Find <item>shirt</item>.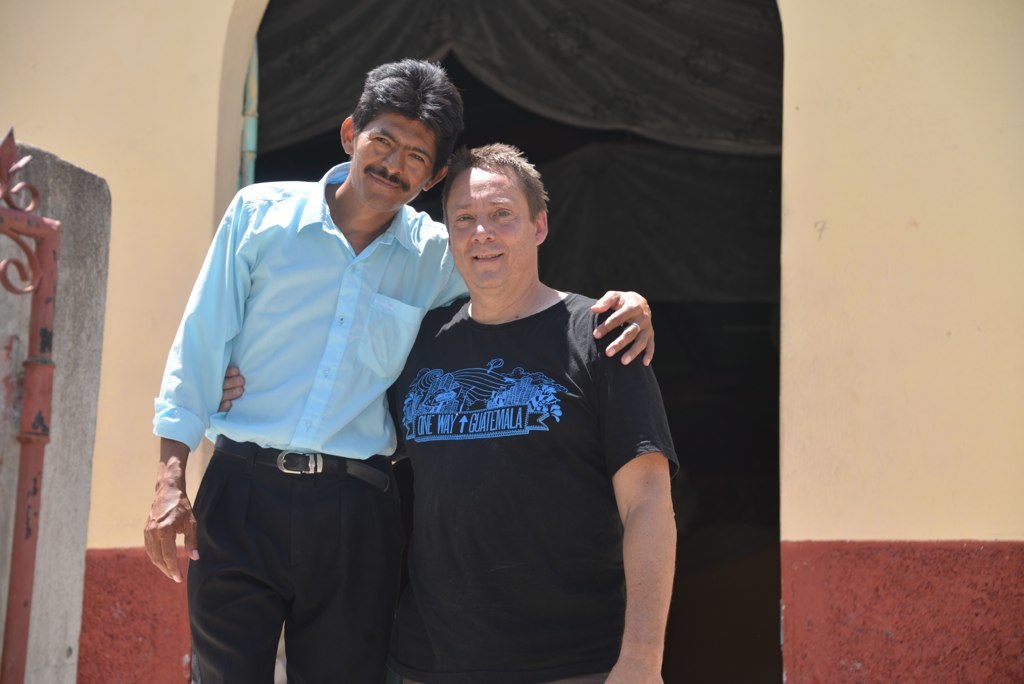
bbox=(145, 163, 472, 455).
